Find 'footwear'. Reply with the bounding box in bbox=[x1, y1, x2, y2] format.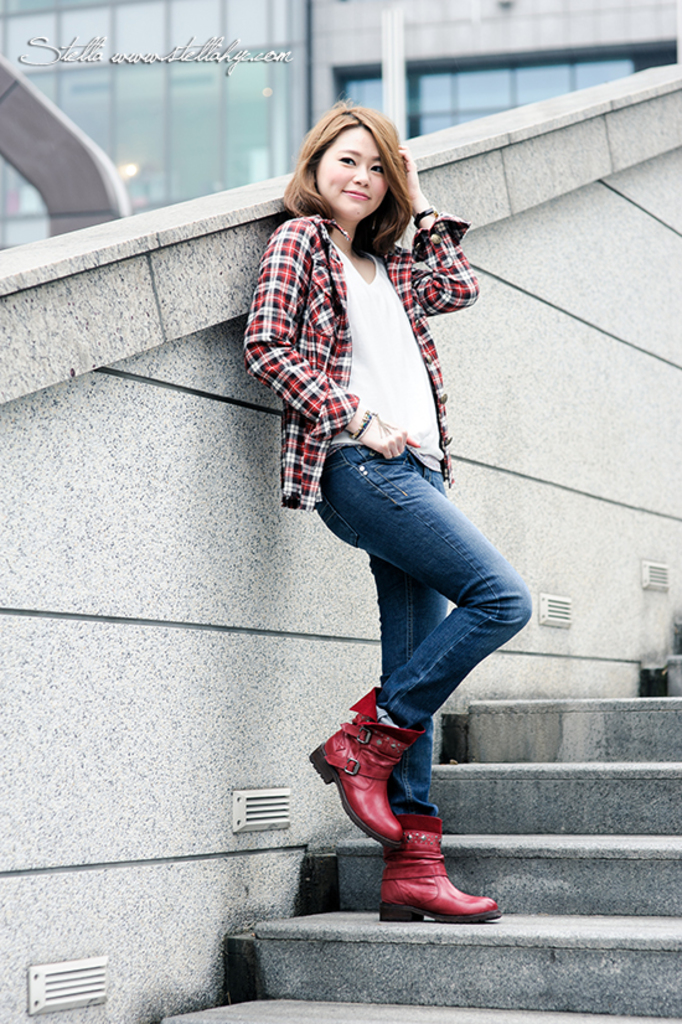
bbox=[374, 833, 495, 930].
